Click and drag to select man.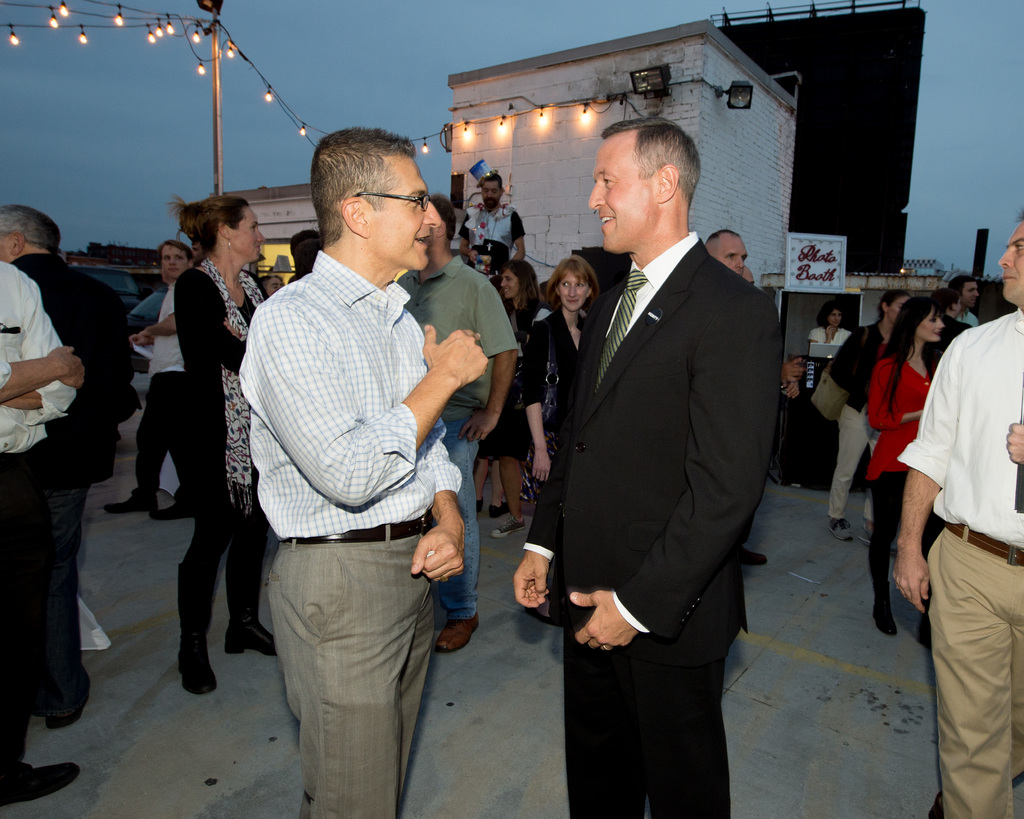
Selection: (0,202,132,724).
